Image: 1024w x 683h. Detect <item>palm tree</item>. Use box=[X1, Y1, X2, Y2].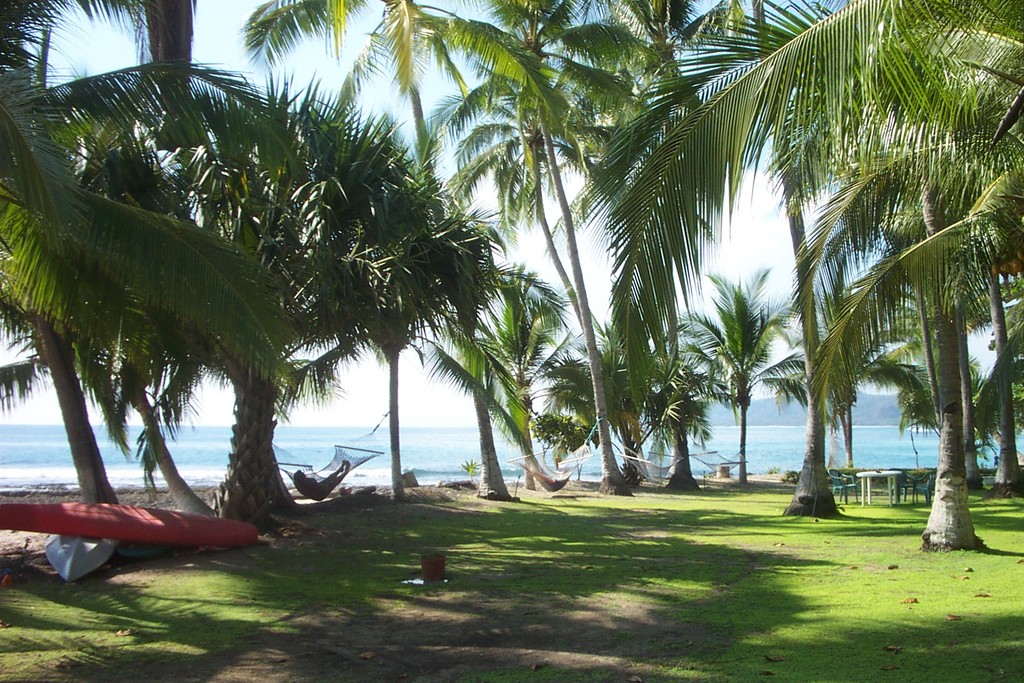
box=[157, 134, 369, 435].
